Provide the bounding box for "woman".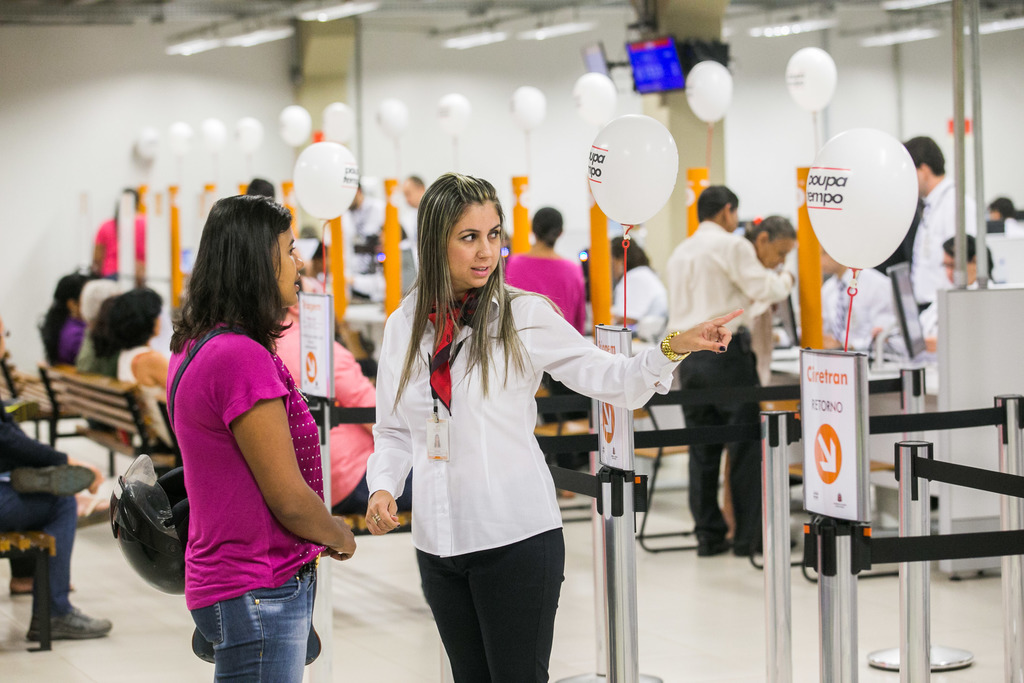
36 270 98 370.
